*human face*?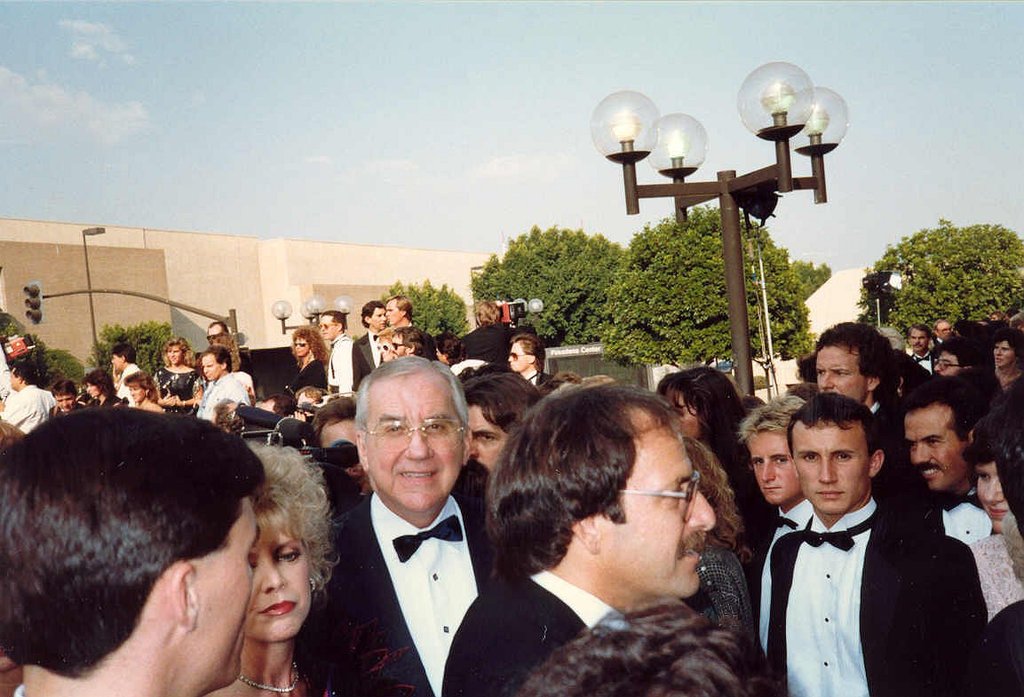
BBox(128, 379, 147, 401)
